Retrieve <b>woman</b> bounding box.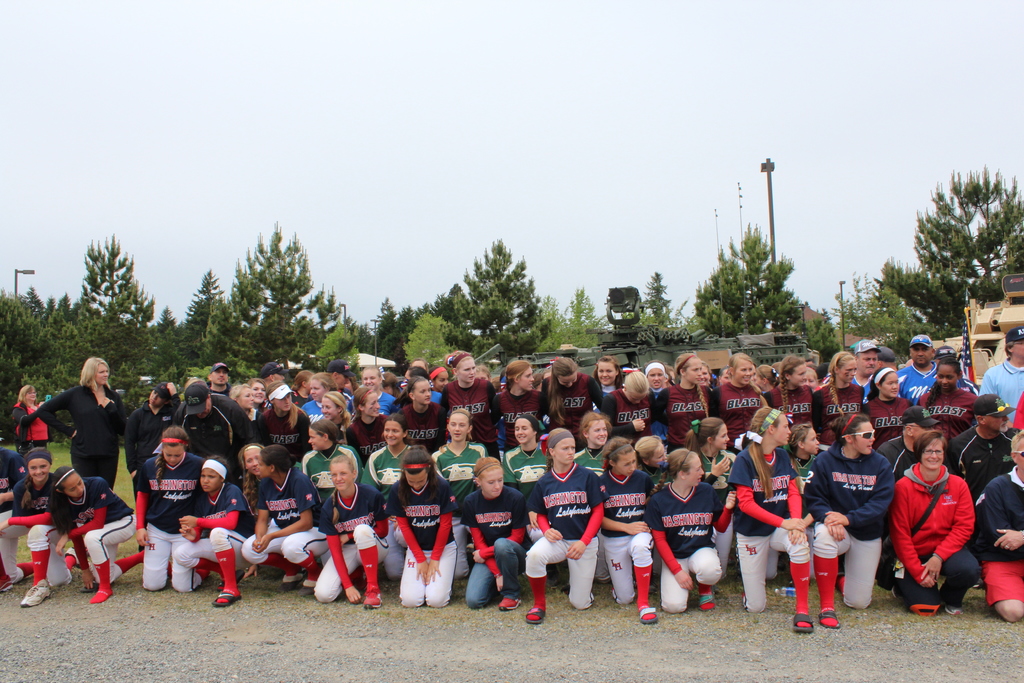
Bounding box: crop(253, 383, 308, 457).
